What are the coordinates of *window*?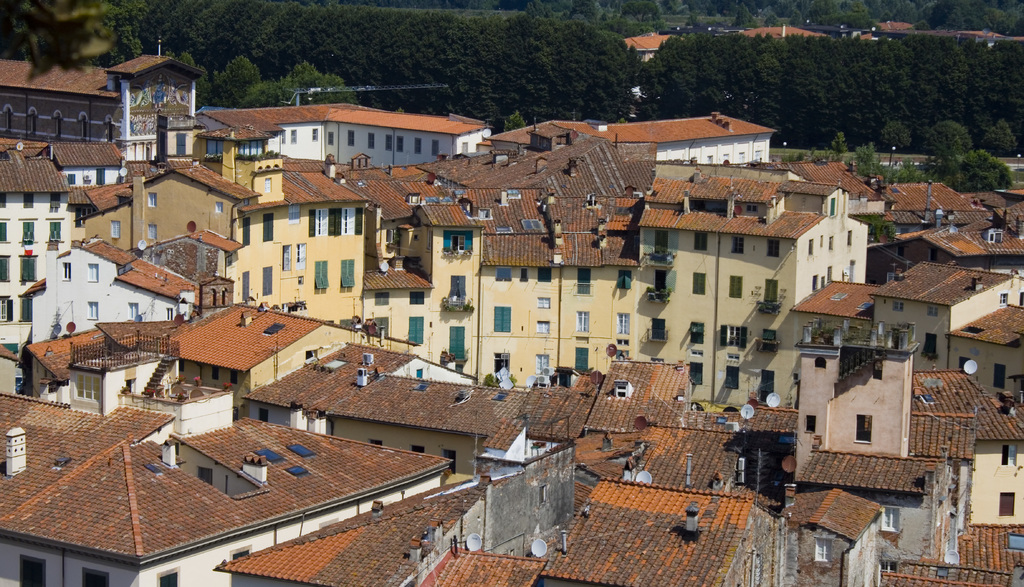
1000:489:1014:513.
